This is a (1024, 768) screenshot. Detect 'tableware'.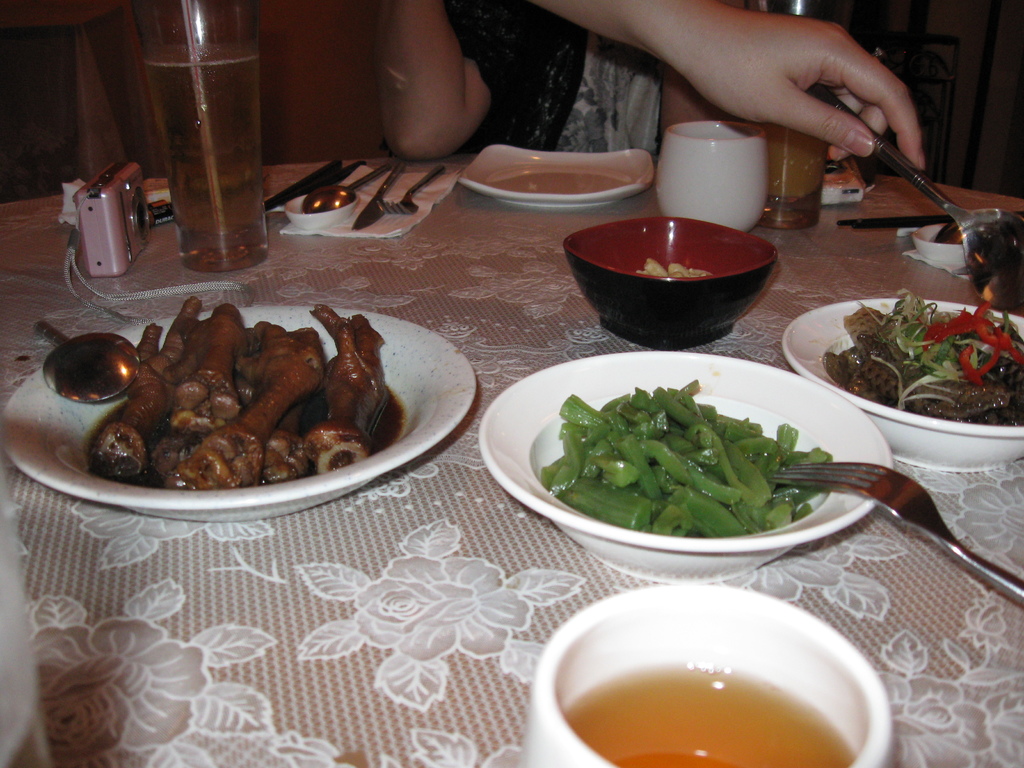
left=3, top=303, right=479, bottom=520.
